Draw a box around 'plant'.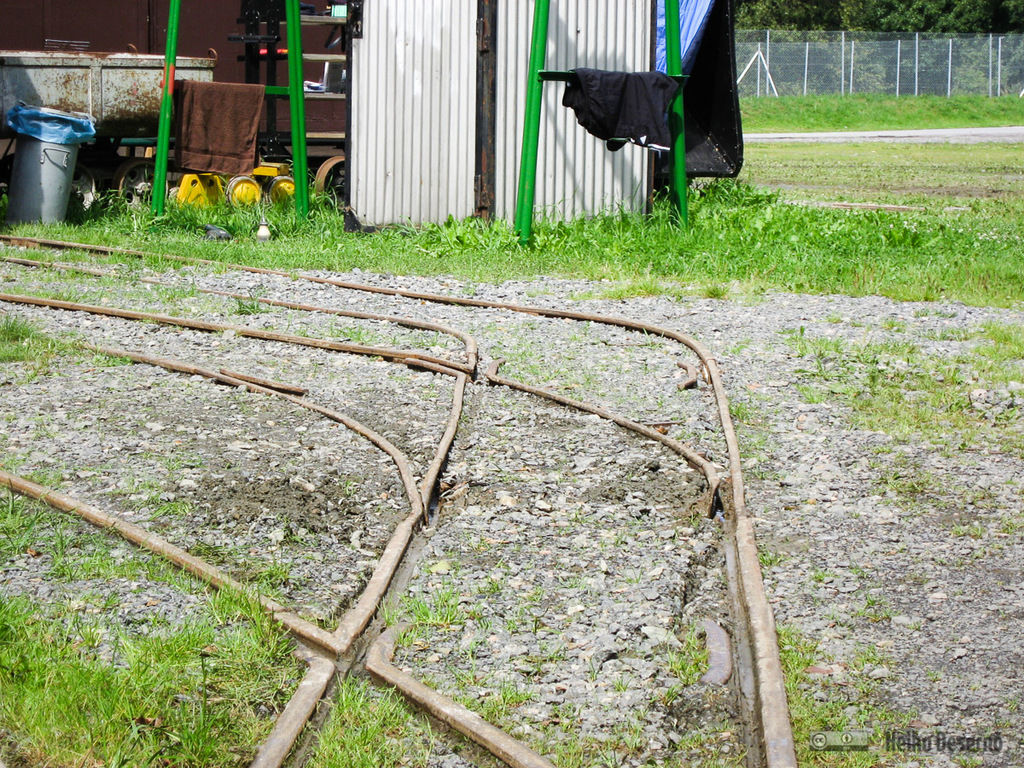
x1=730, y1=396, x2=760, y2=422.
